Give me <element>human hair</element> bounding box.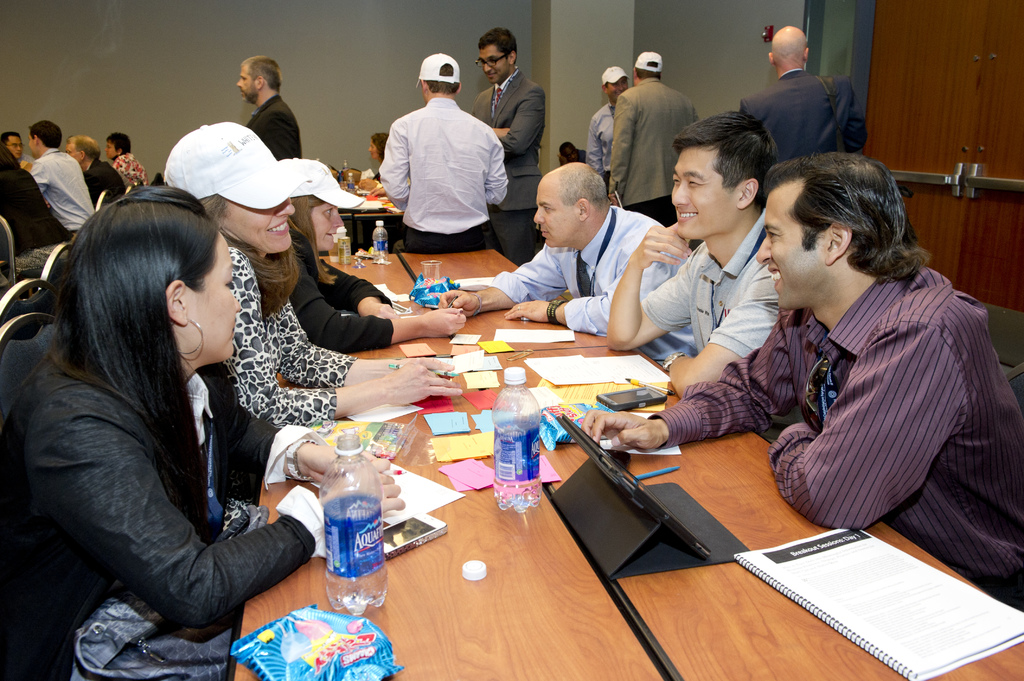
box=[17, 119, 62, 153].
